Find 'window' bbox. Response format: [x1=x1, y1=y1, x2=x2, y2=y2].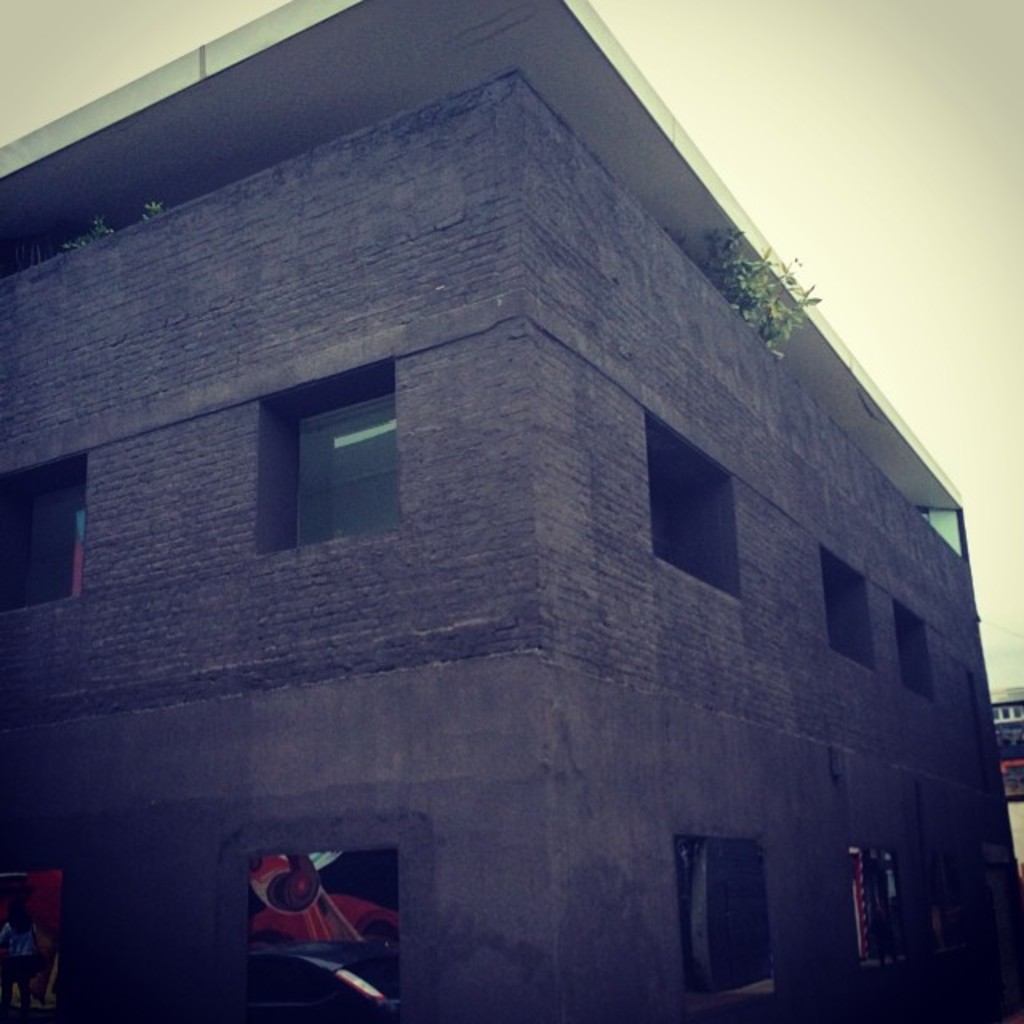
[x1=645, y1=413, x2=741, y2=605].
